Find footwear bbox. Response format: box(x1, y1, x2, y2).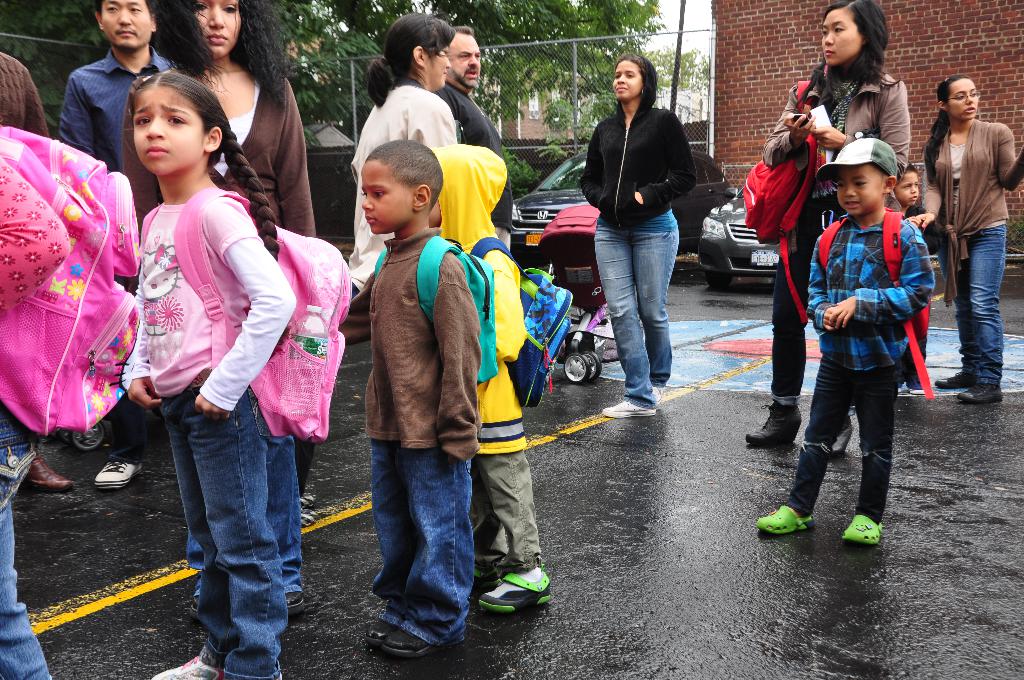
box(832, 422, 853, 452).
